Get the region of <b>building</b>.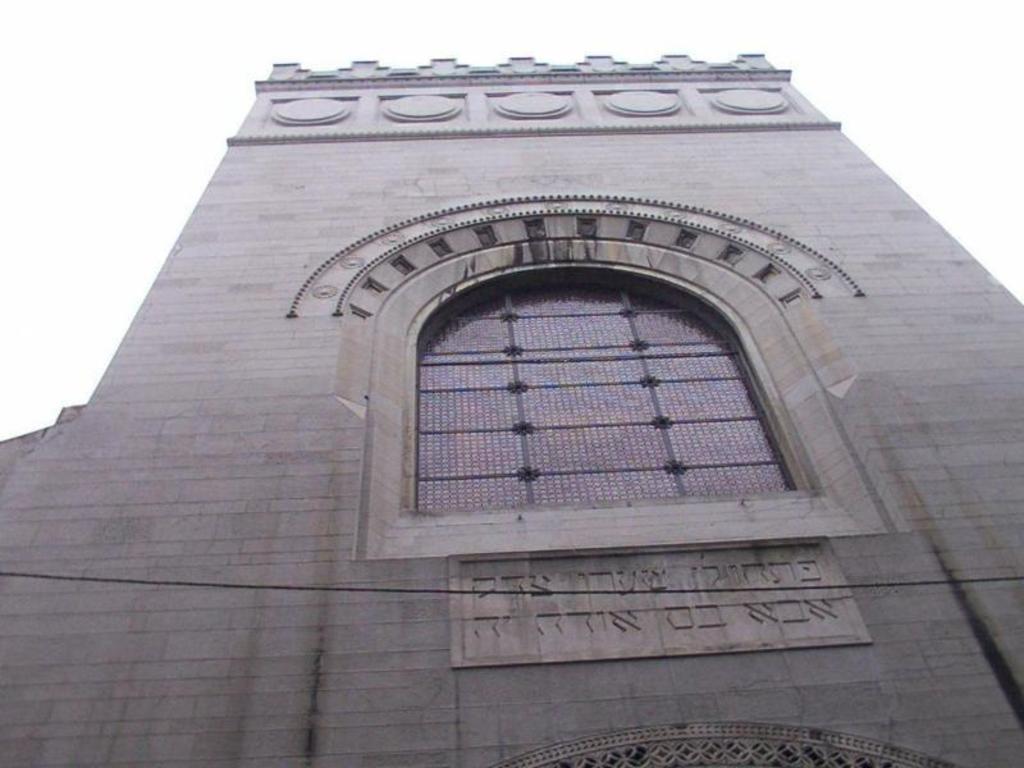
0/55/1023/767.
